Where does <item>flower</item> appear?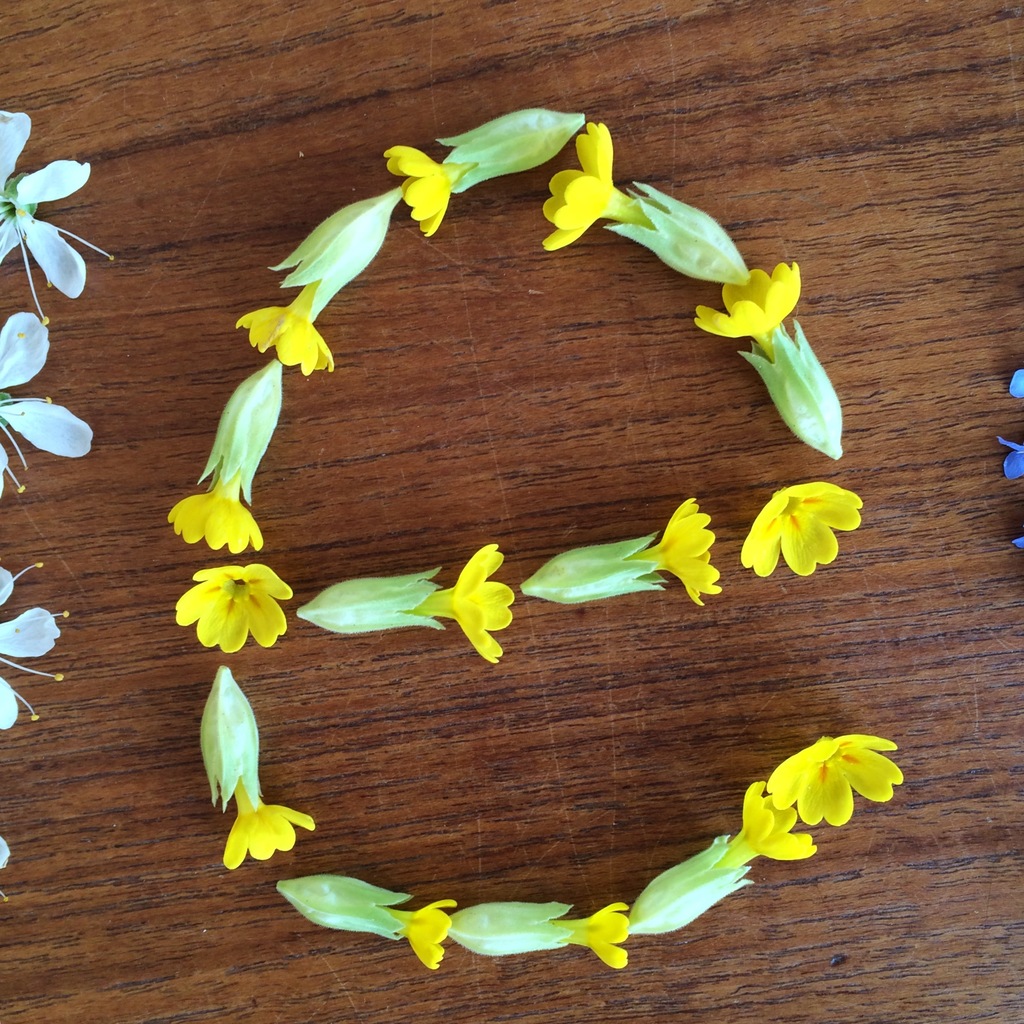
Appears at (left=299, top=541, right=515, bottom=657).
